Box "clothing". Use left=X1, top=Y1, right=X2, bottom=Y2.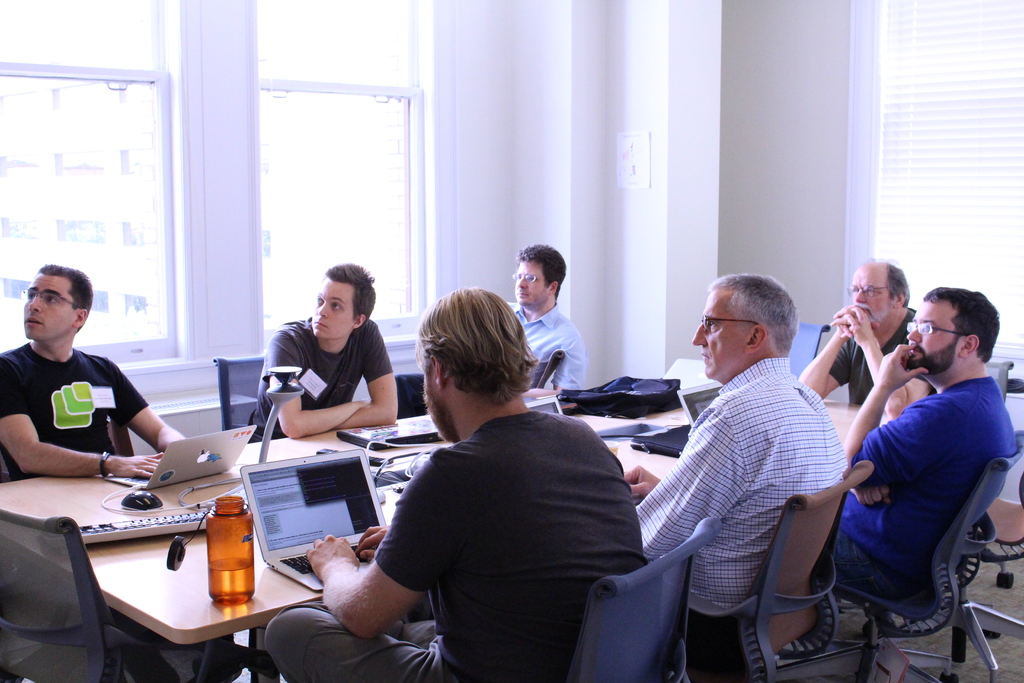
left=260, top=395, right=654, bottom=671.
